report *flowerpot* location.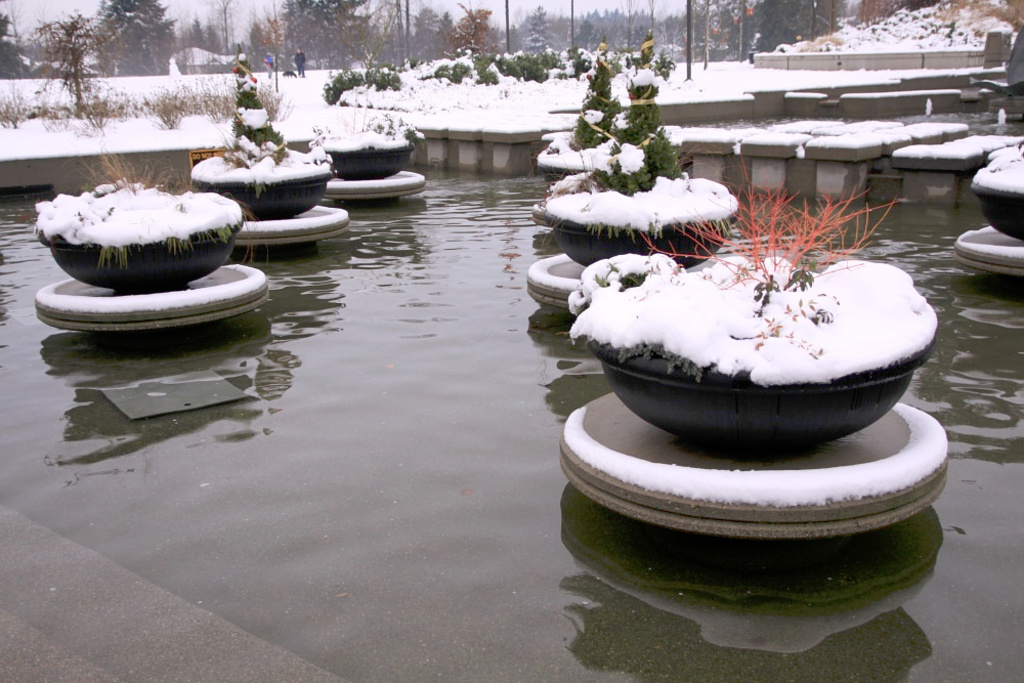
Report: pyautogui.locateOnScreen(971, 176, 1023, 241).
